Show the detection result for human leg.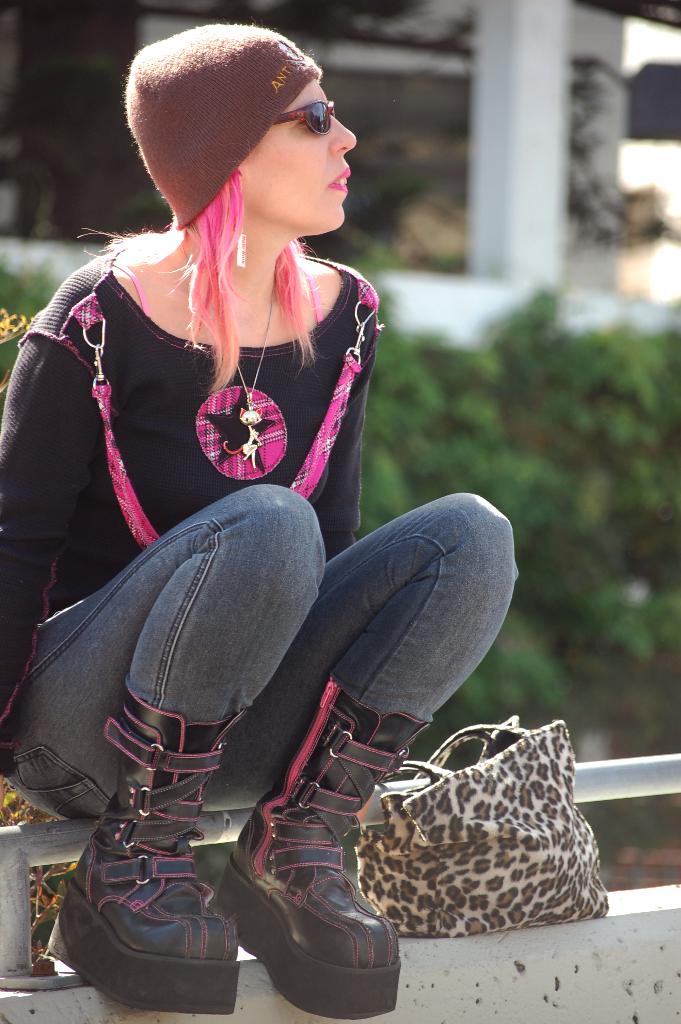
Rect(203, 492, 515, 1022).
